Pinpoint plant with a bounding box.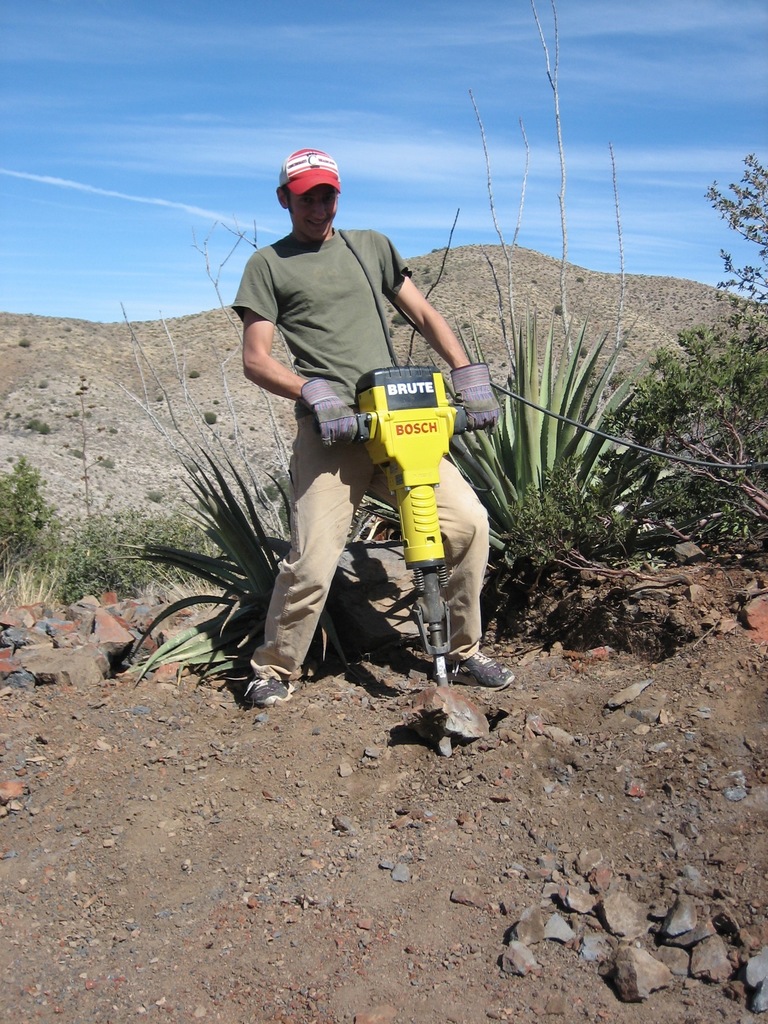
[left=498, top=452, right=646, bottom=572].
